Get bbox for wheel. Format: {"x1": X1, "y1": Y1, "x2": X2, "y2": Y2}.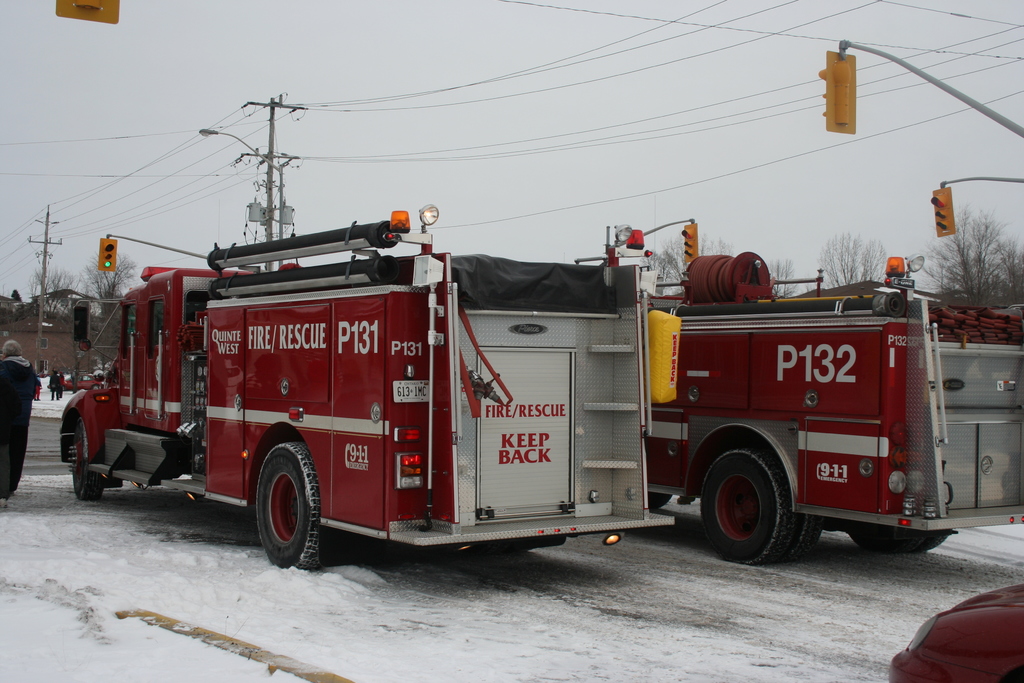
{"x1": 695, "y1": 446, "x2": 796, "y2": 572}.
